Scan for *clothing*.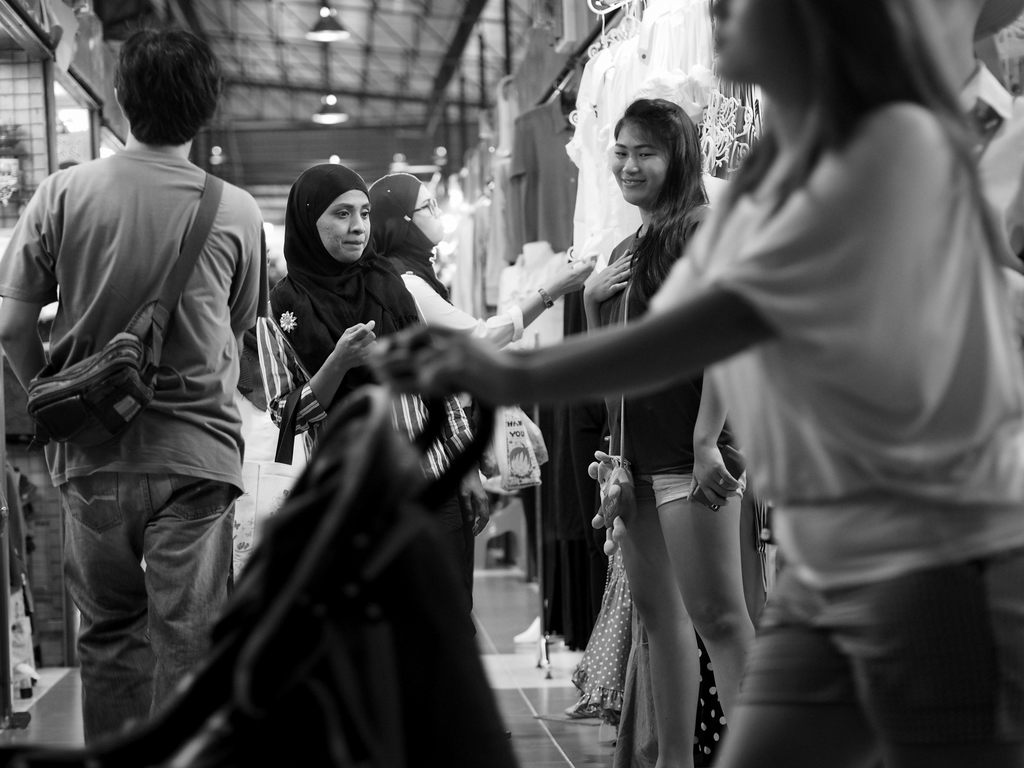
Scan result: bbox=(0, 145, 269, 749).
